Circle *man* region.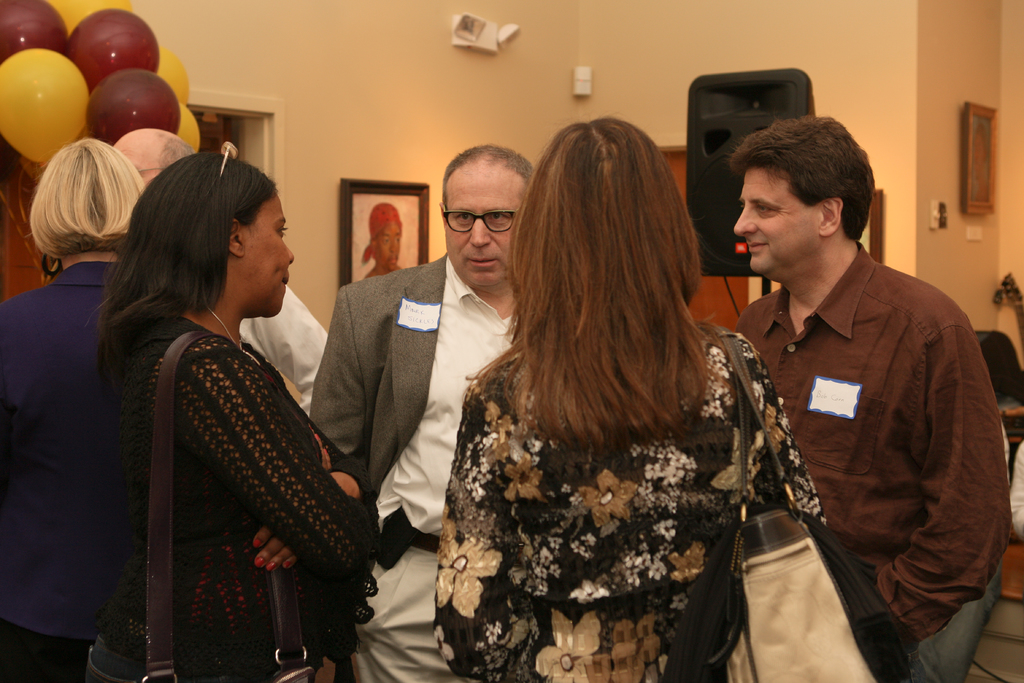
Region: box(703, 88, 1001, 675).
